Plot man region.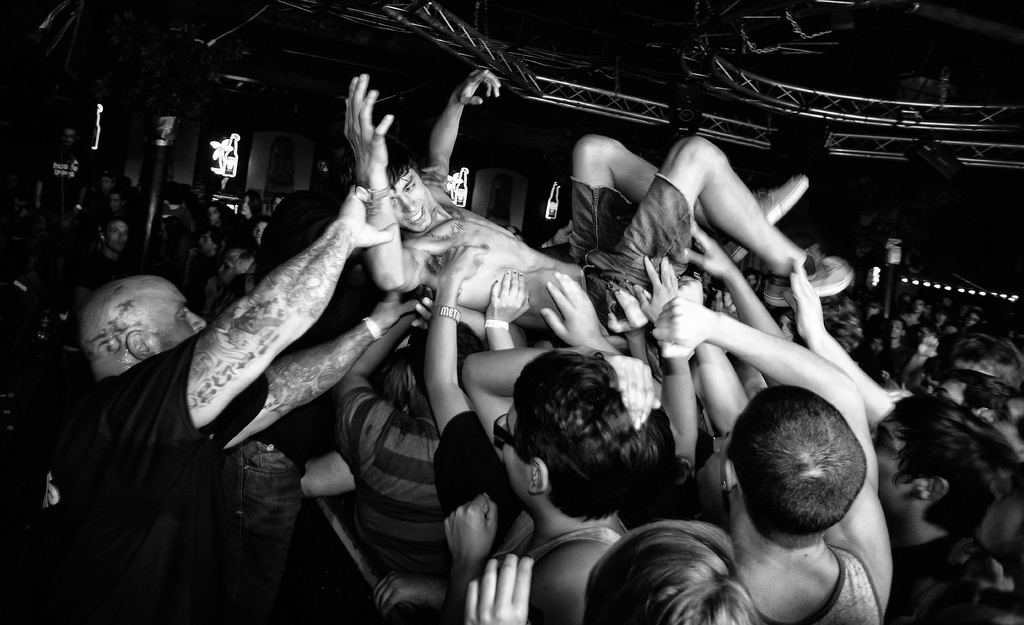
Plotted at 325 313 476 624.
